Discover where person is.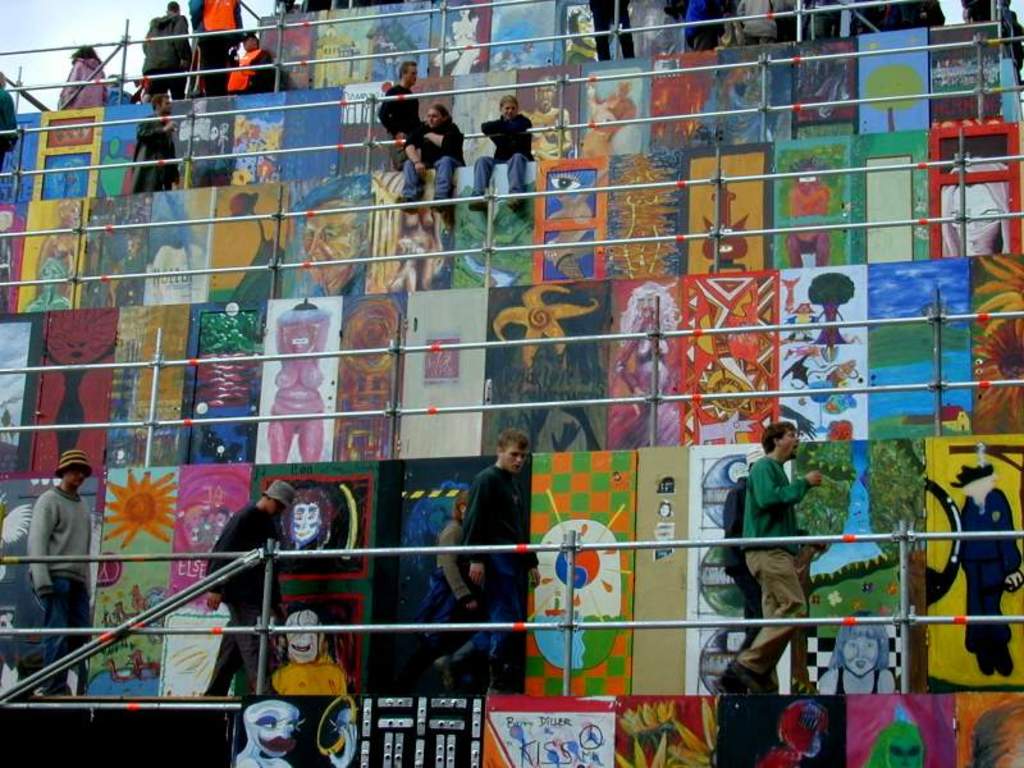
Discovered at (26, 443, 90, 696).
